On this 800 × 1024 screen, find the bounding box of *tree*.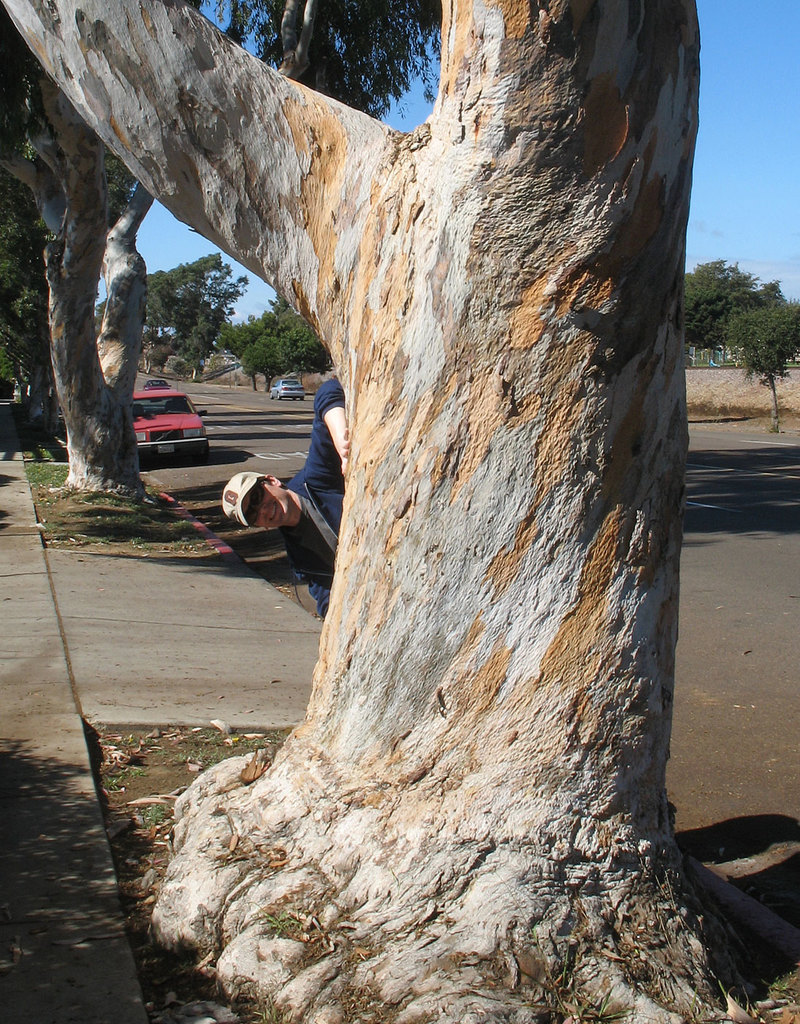
Bounding box: 11:0:799:1023.
